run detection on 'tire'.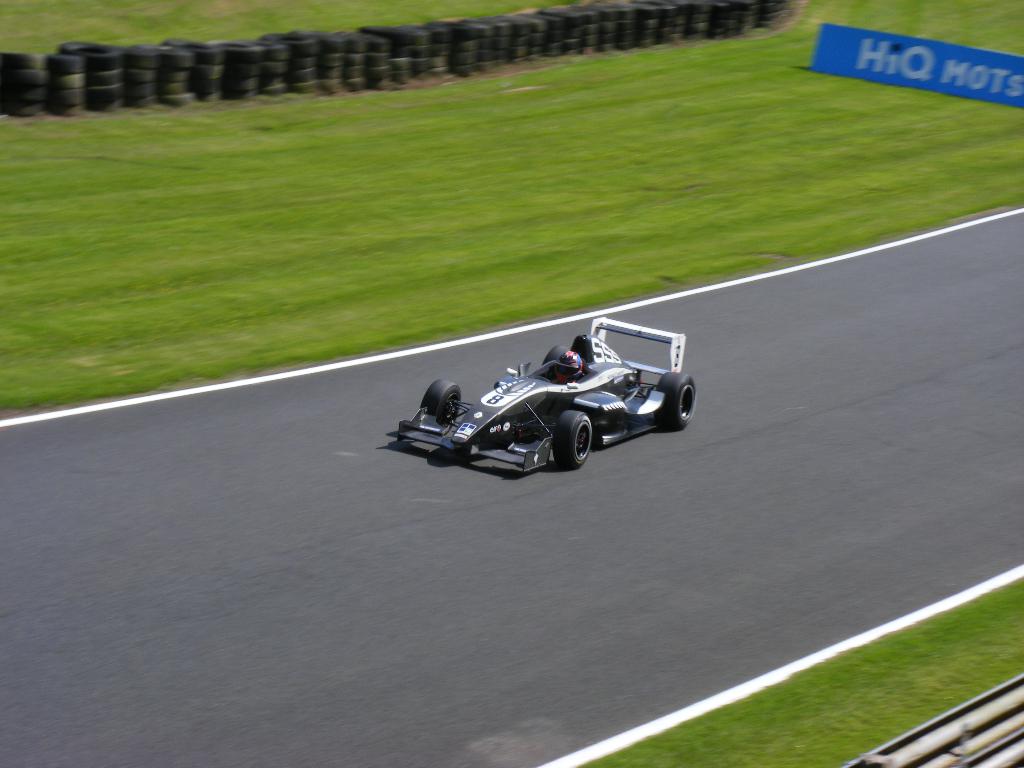
Result: 651 369 698 437.
